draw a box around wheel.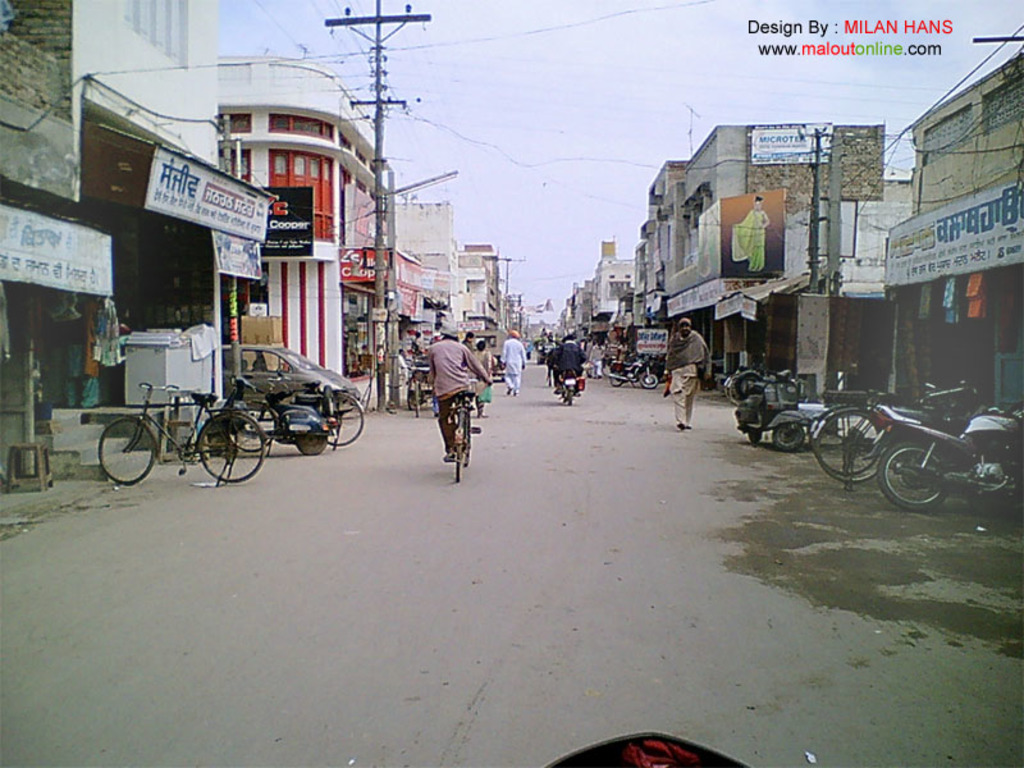
[294,434,329,454].
